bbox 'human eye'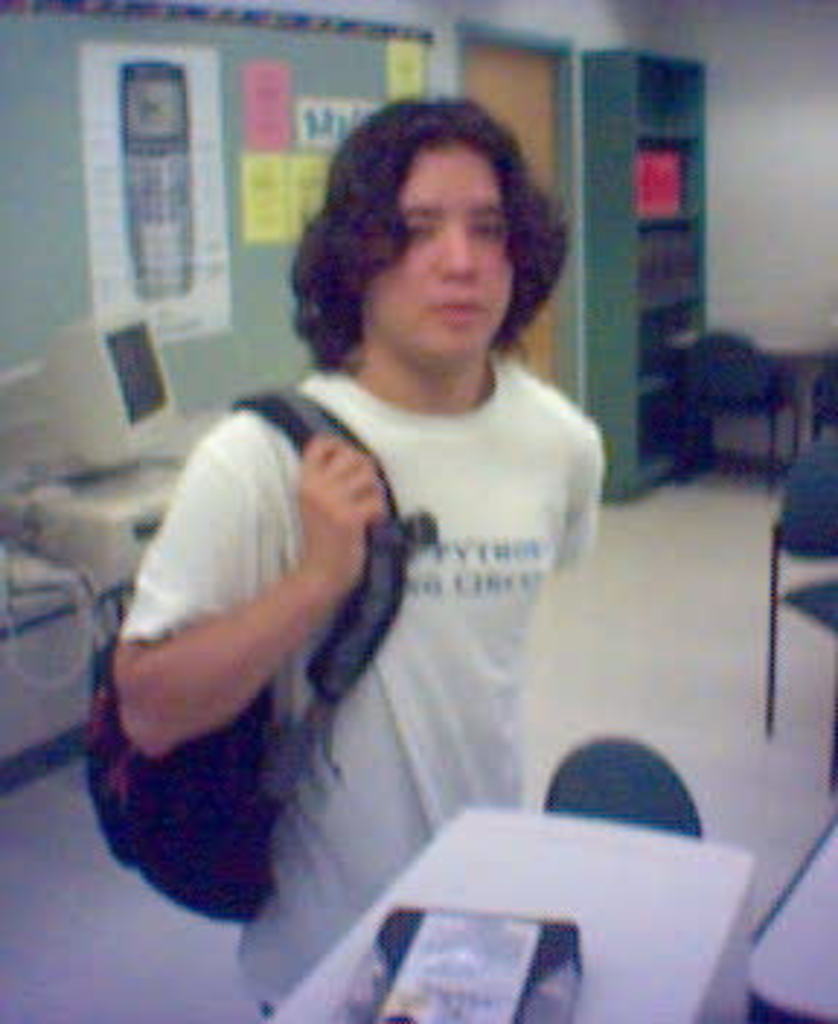
399 215 434 239
